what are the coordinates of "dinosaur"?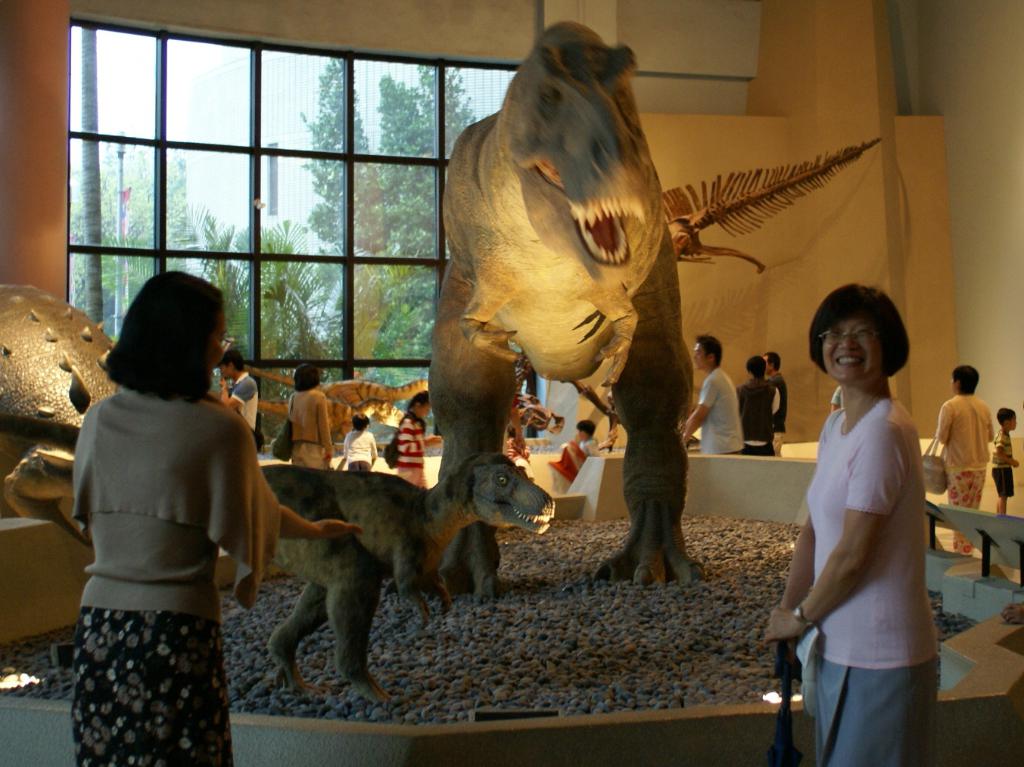
x1=255, y1=449, x2=555, y2=709.
